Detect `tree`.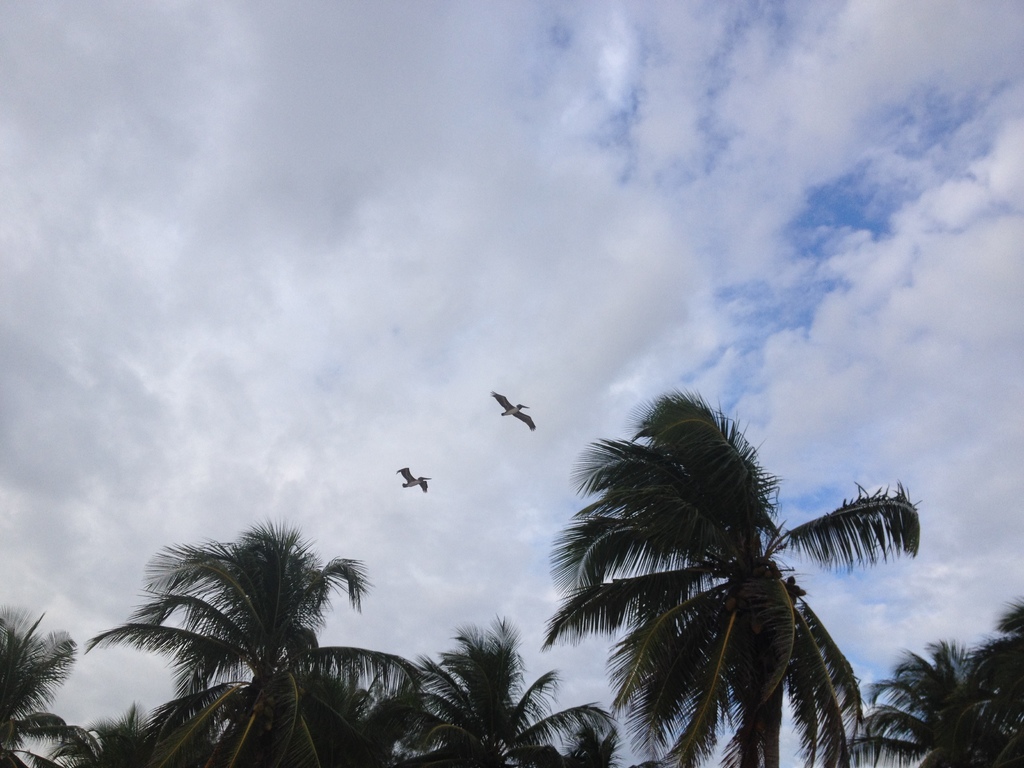
Detected at 394, 611, 618, 767.
